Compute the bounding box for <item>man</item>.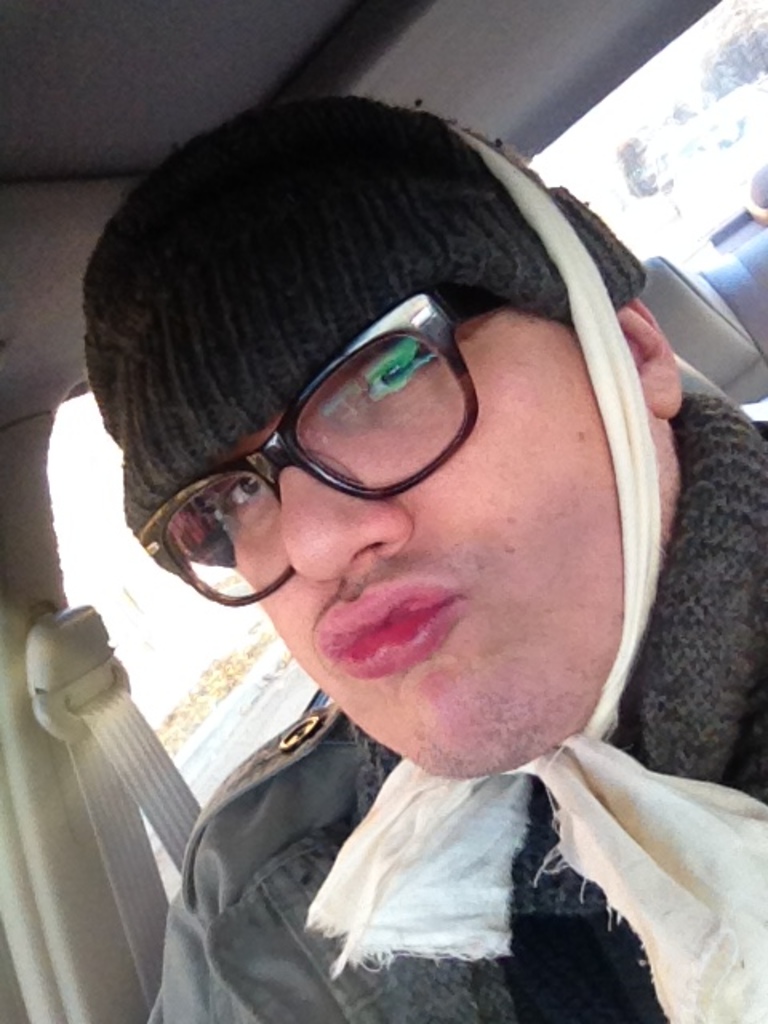
crop(18, 54, 767, 1013).
